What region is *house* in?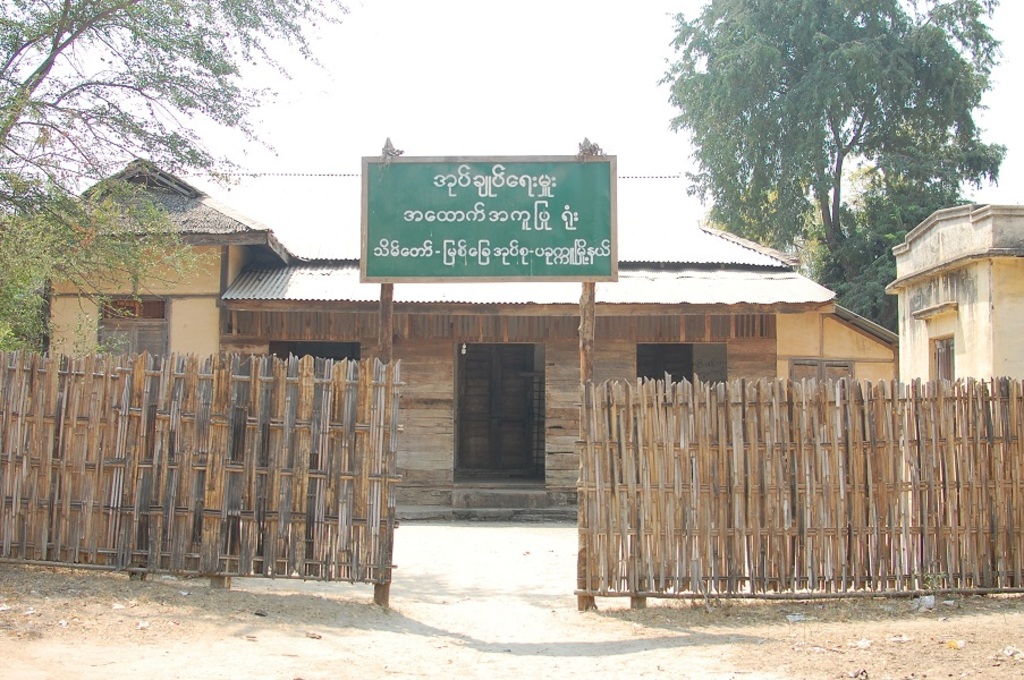
Rect(877, 180, 1023, 448).
